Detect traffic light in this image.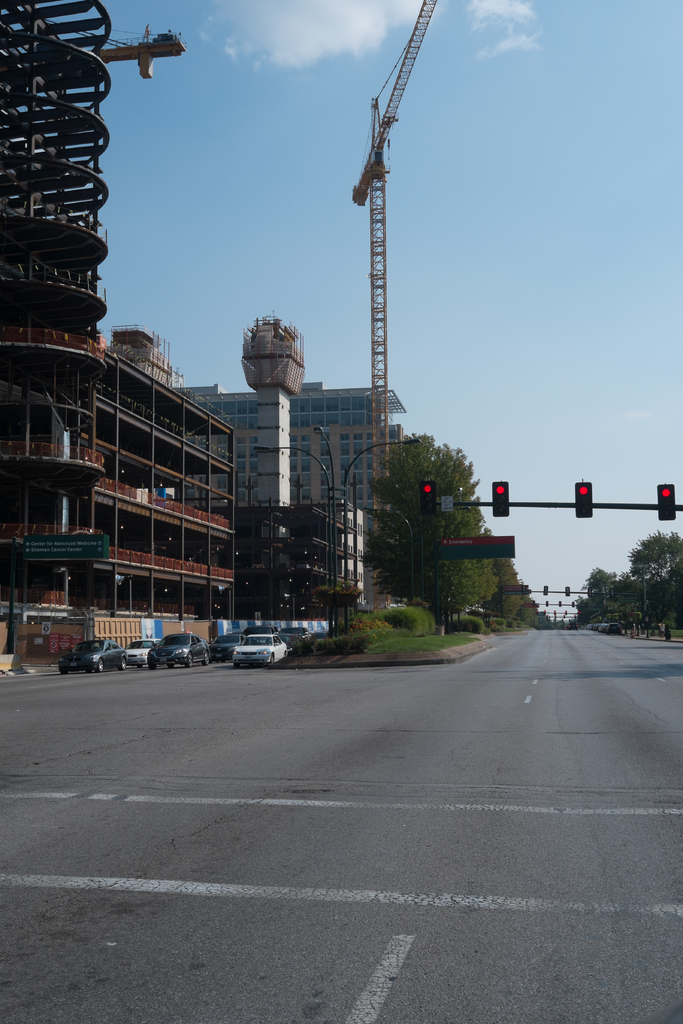
Detection: rect(565, 586, 571, 596).
